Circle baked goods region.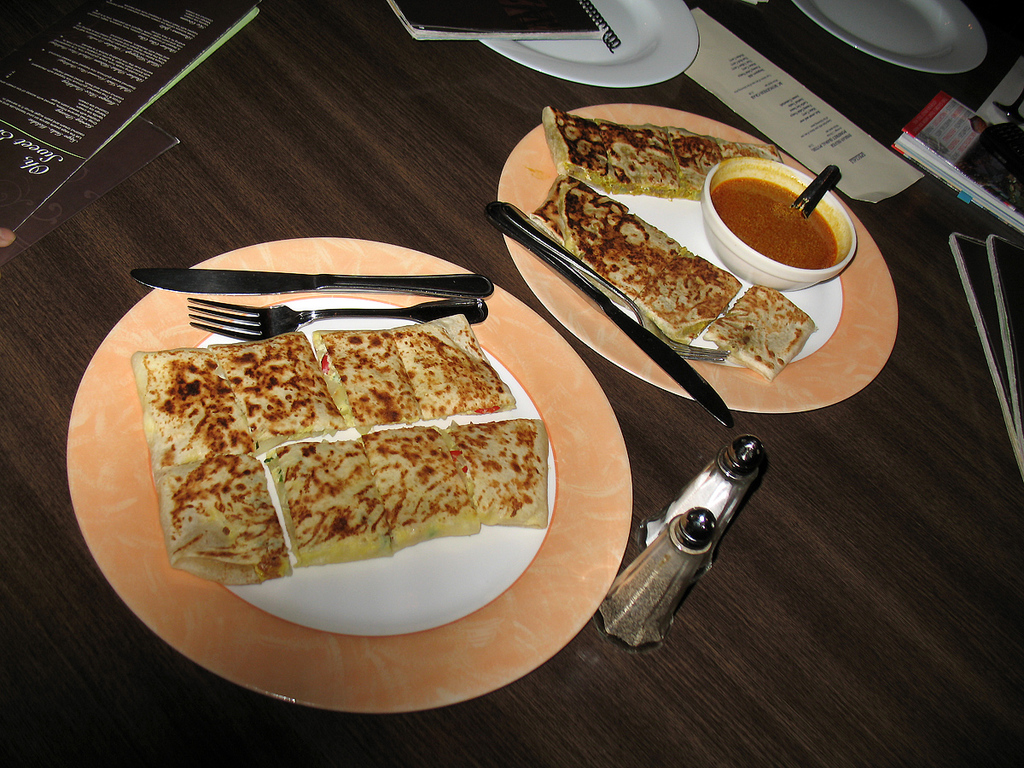
Region: locate(527, 104, 813, 389).
